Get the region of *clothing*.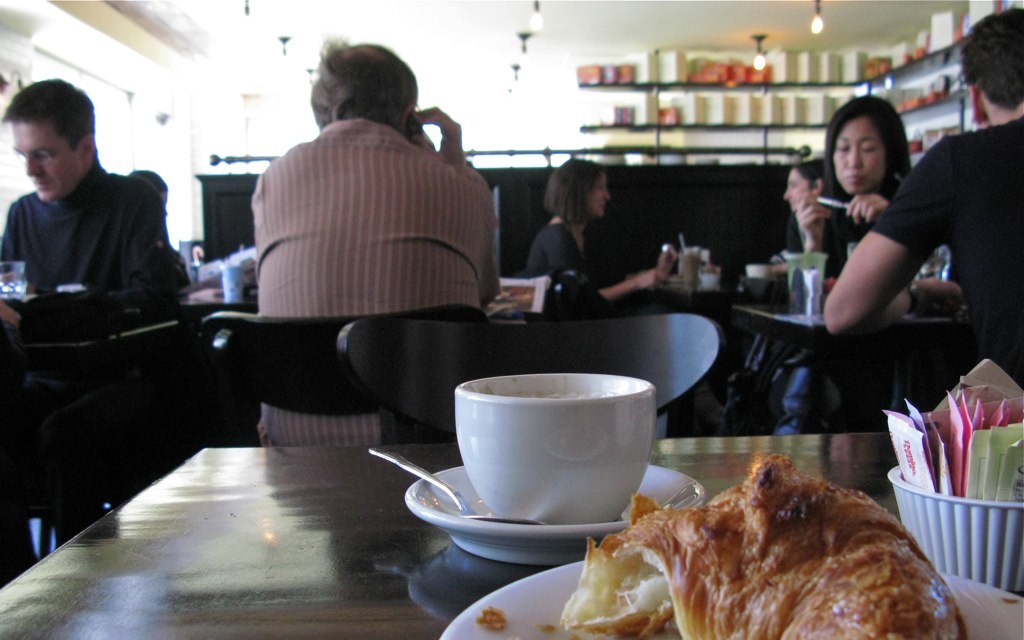
detection(821, 180, 950, 429).
